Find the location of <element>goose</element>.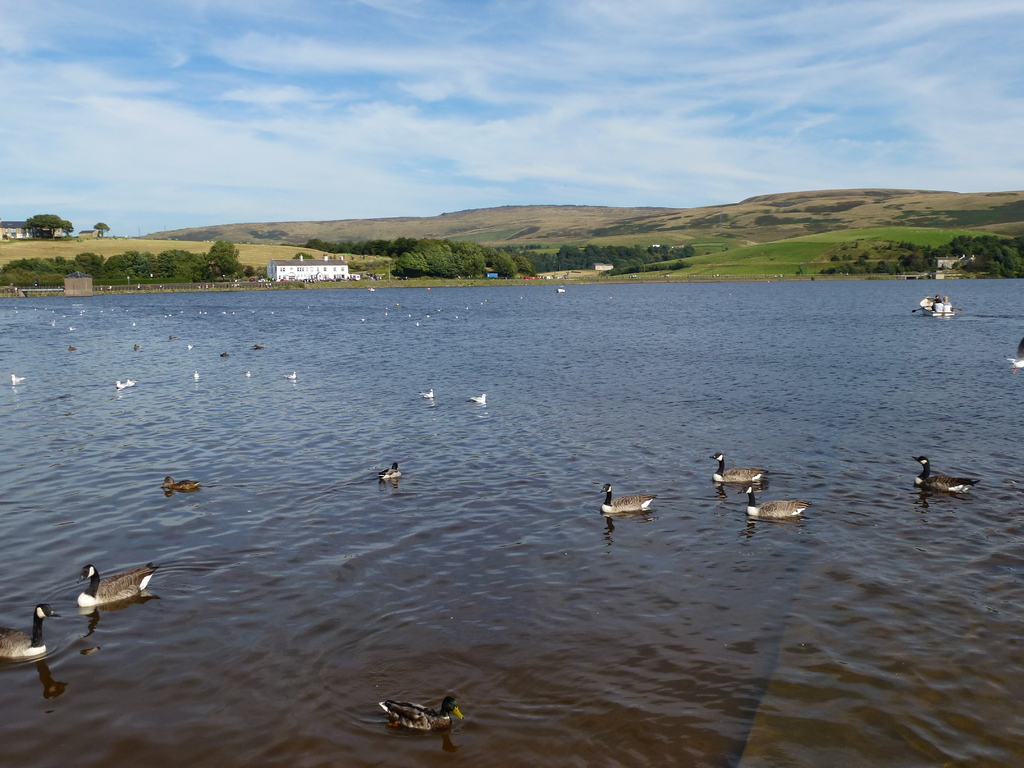
Location: <bbox>911, 454, 972, 492</bbox>.
